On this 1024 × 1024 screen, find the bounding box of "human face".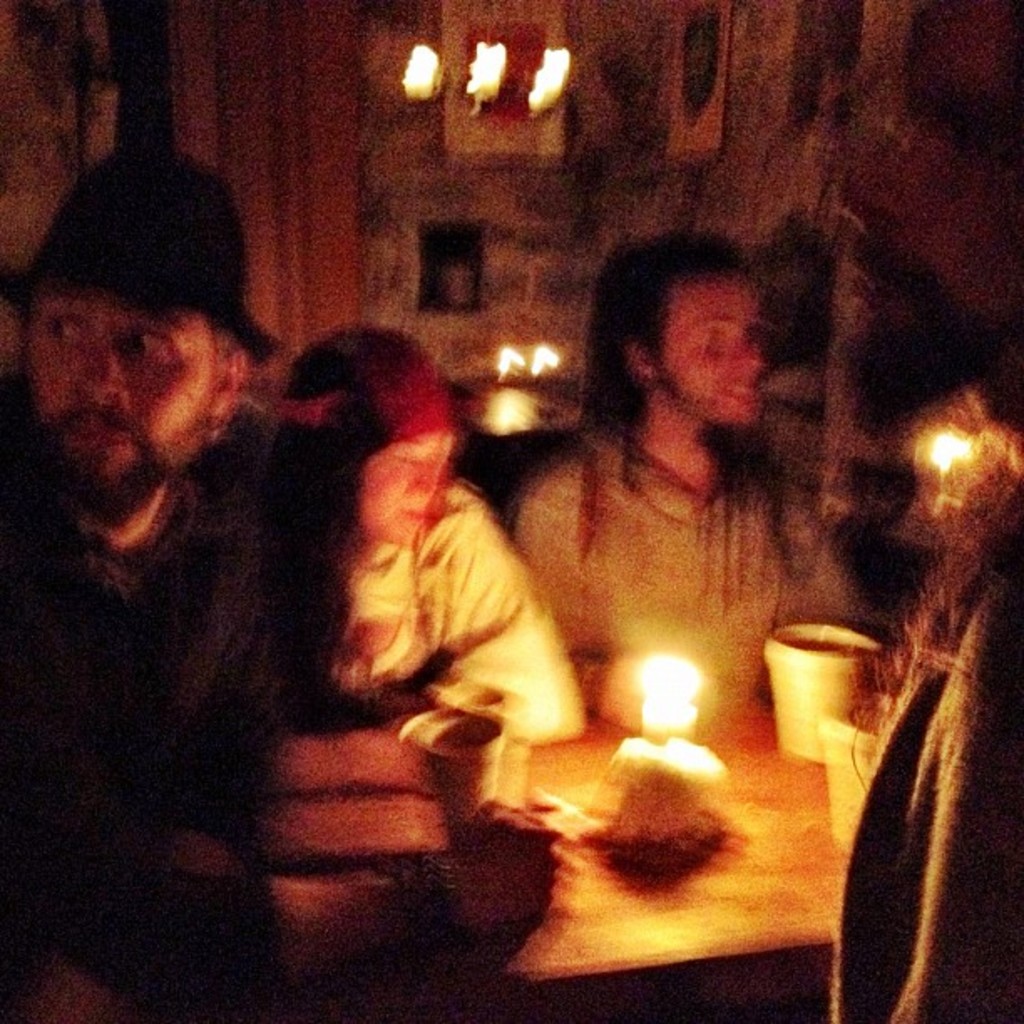
Bounding box: region(30, 303, 209, 499).
